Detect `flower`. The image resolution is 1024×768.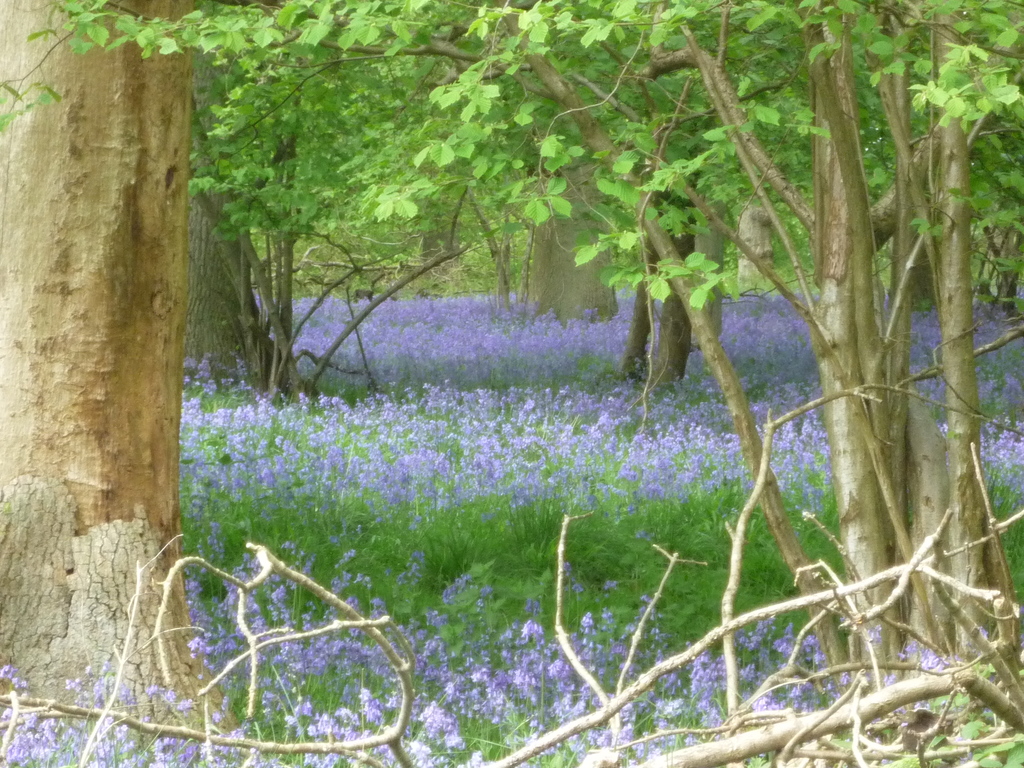
[520,618,539,635].
